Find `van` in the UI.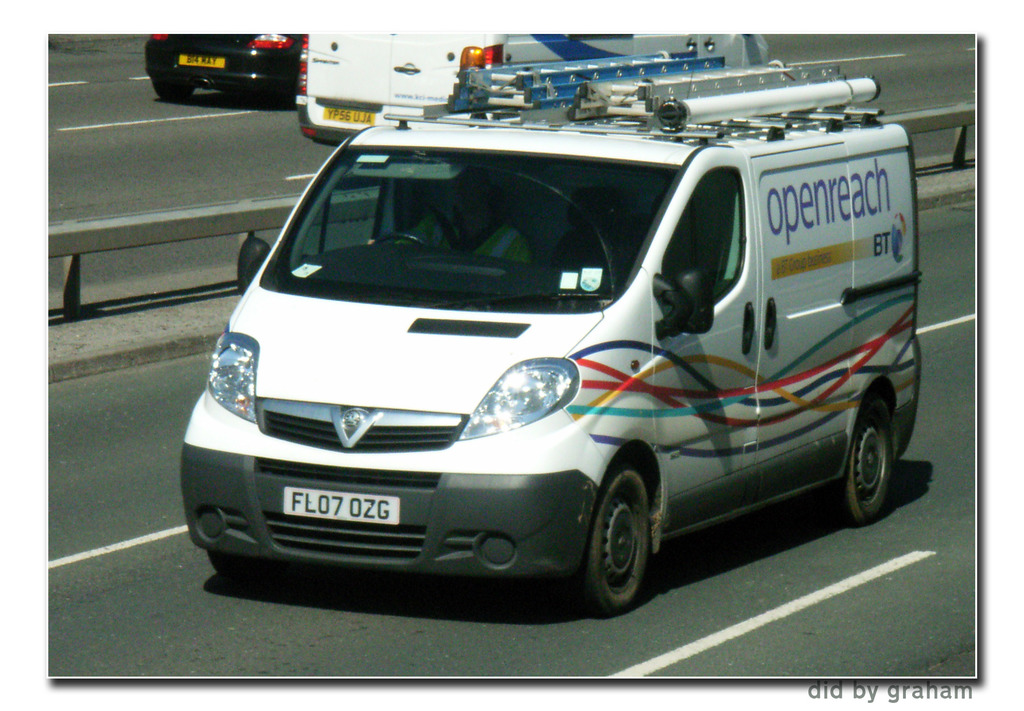
UI element at crop(177, 44, 925, 621).
